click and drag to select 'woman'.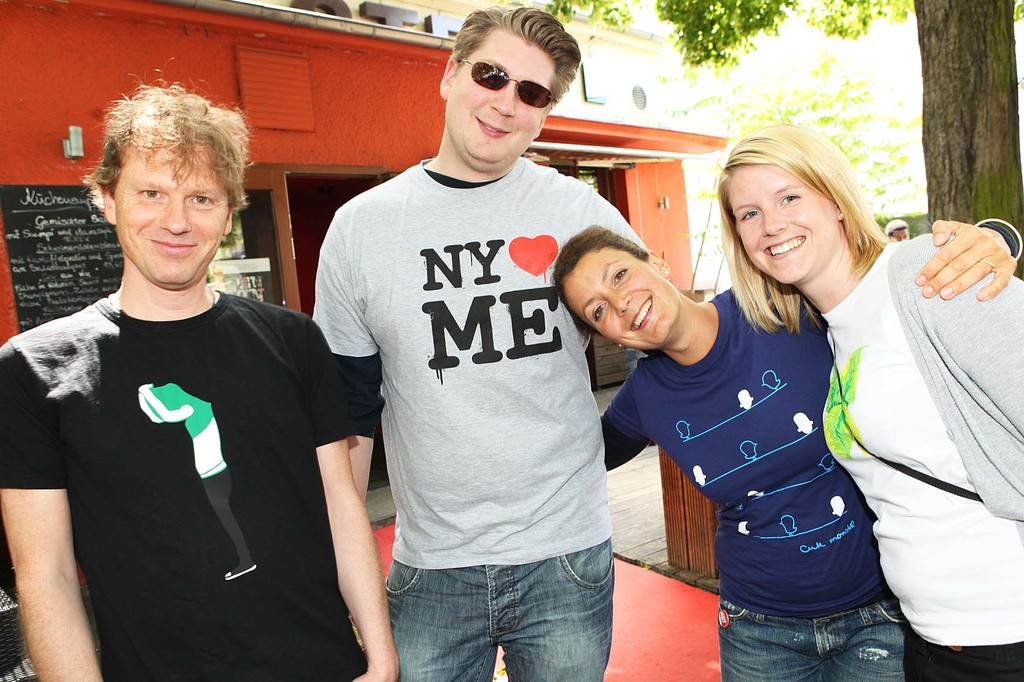
Selection: 552/218/1023/681.
